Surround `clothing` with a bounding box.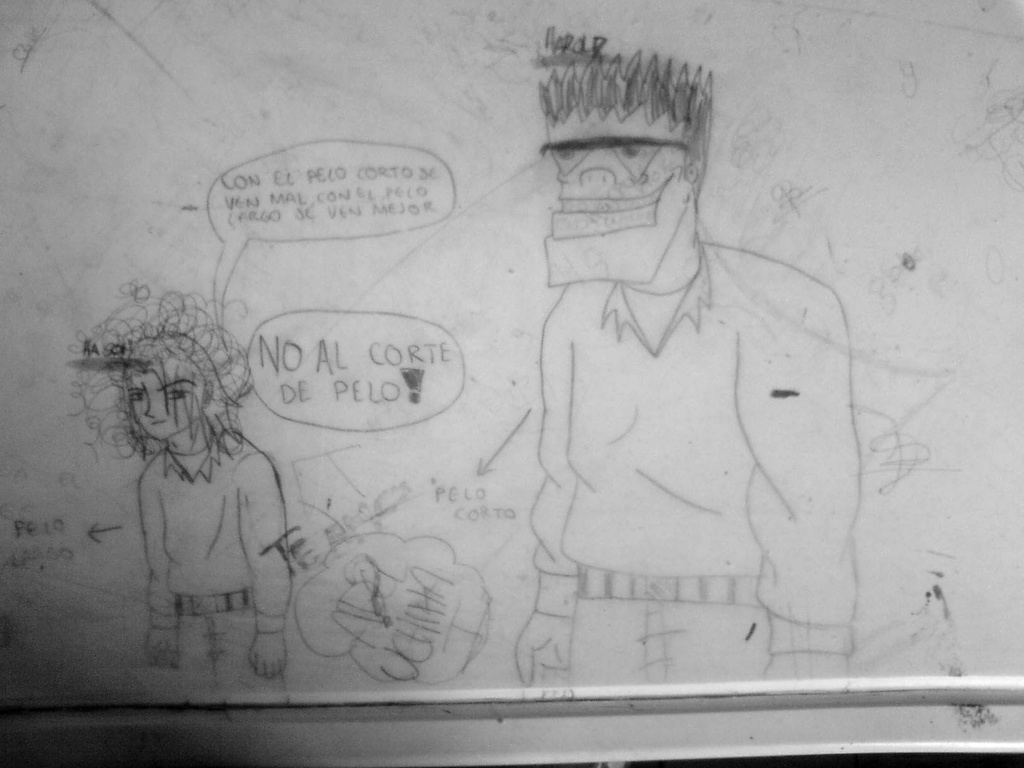
box(136, 425, 293, 703).
